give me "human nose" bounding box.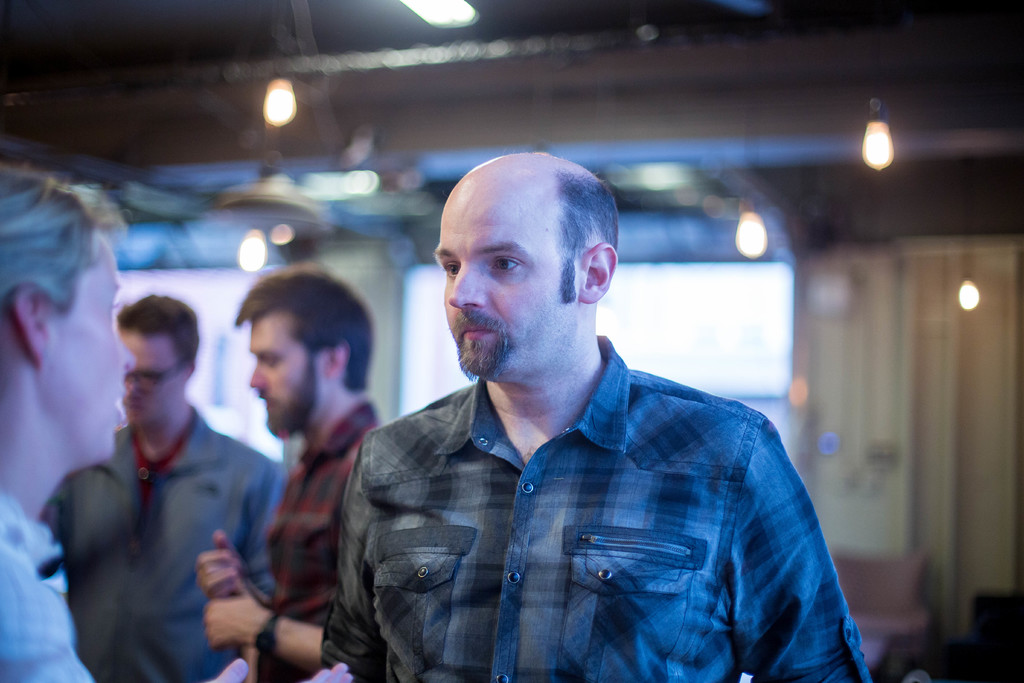
249 362 268 390.
